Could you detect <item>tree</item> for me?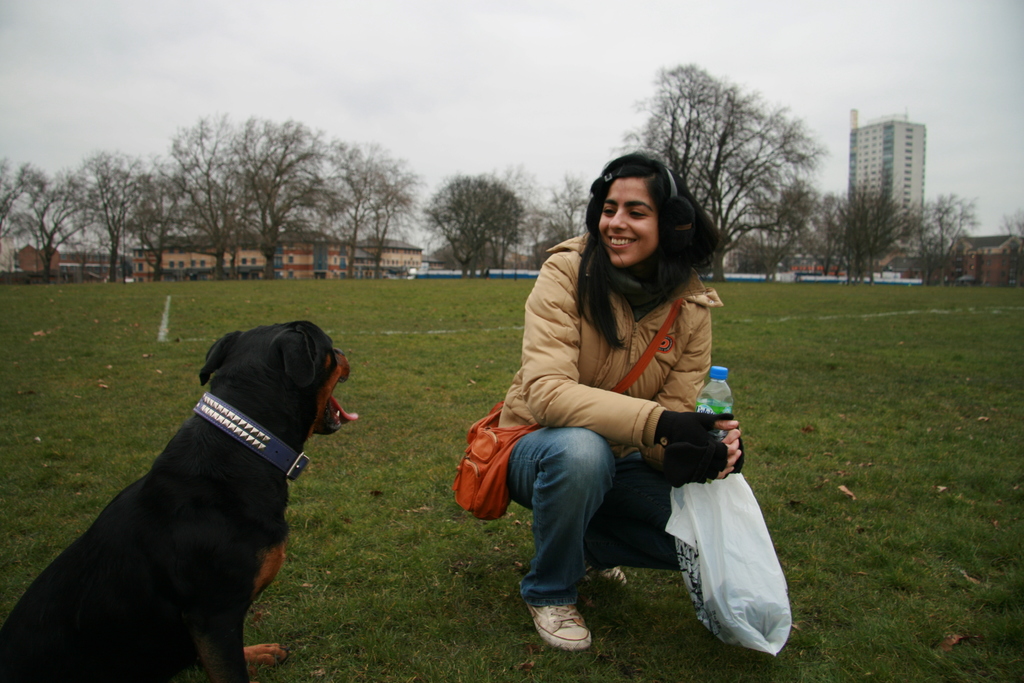
Detection result: pyautogui.locateOnScreen(901, 194, 981, 281).
